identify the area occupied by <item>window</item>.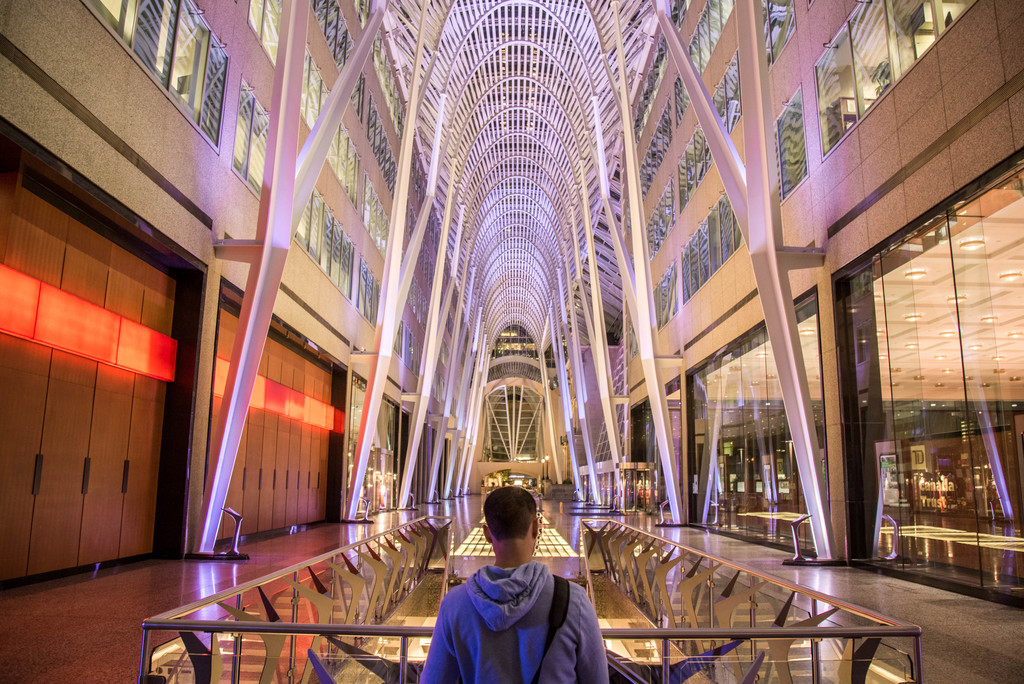
Area: crop(393, 317, 430, 373).
